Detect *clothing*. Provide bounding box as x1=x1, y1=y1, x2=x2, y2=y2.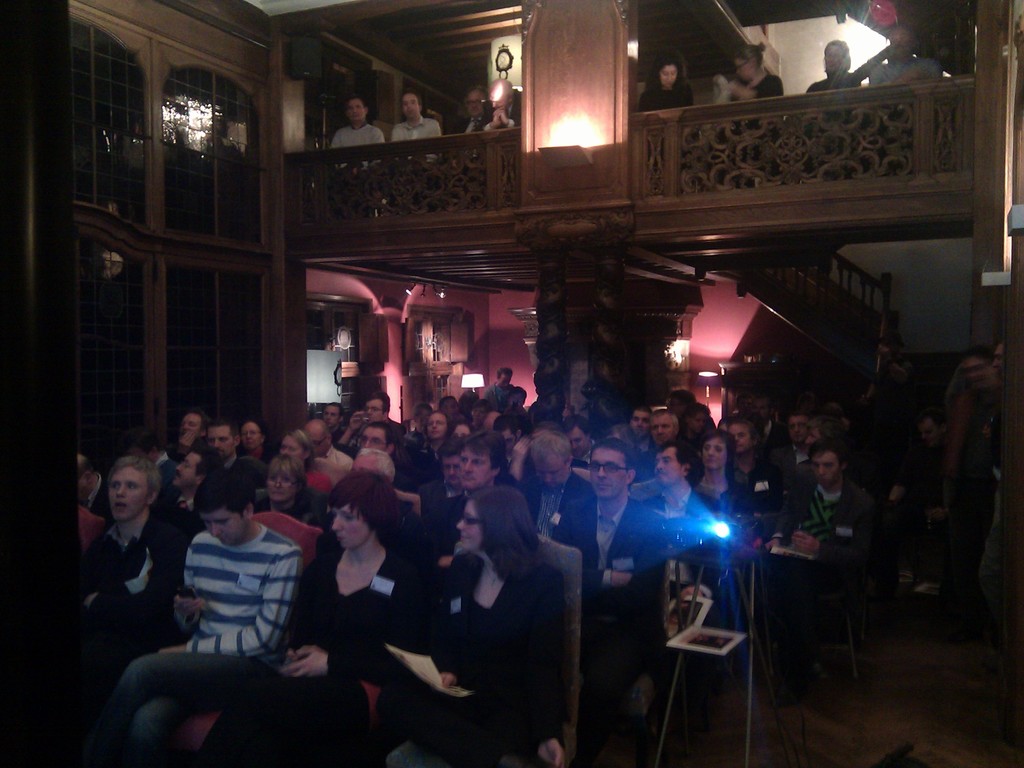
x1=182, y1=522, x2=454, y2=767.
